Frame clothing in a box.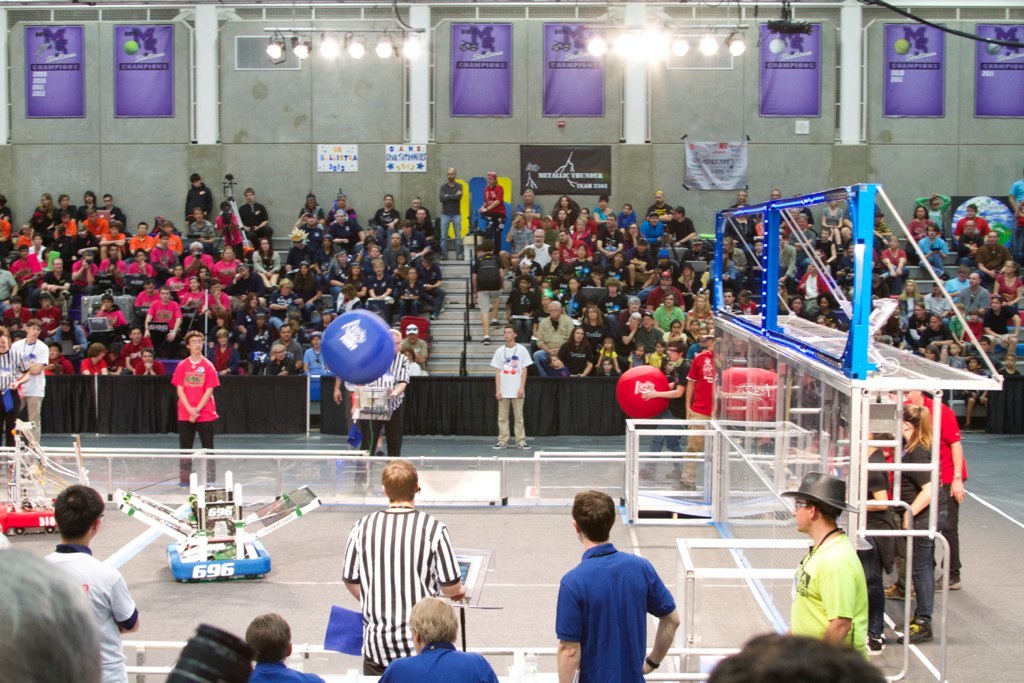
Rect(46, 540, 140, 682).
